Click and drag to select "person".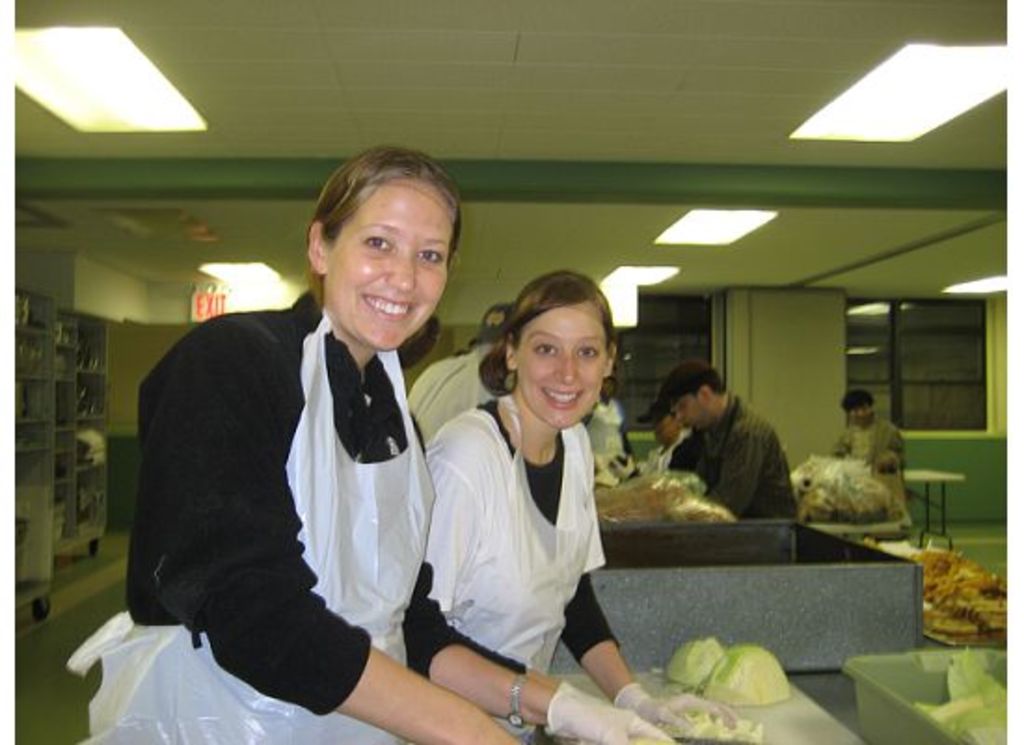
Selection: (left=661, top=359, right=814, bottom=548).
